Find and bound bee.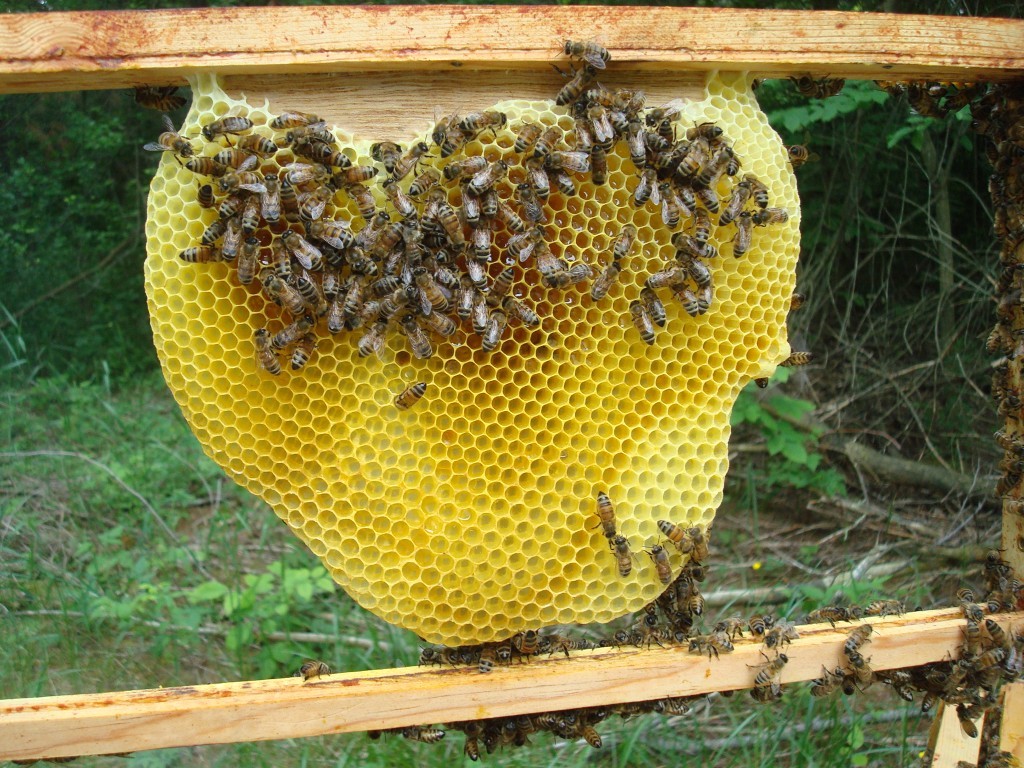
Bound: [261, 274, 319, 331].
